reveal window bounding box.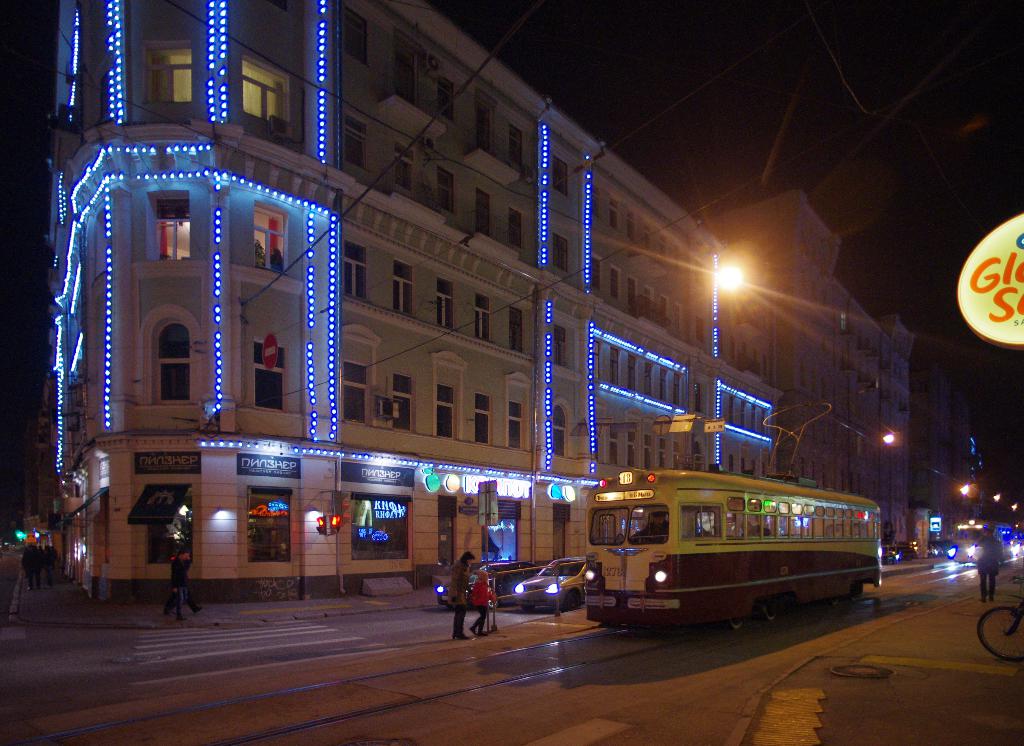
Revealed: 593/191/601/216.
